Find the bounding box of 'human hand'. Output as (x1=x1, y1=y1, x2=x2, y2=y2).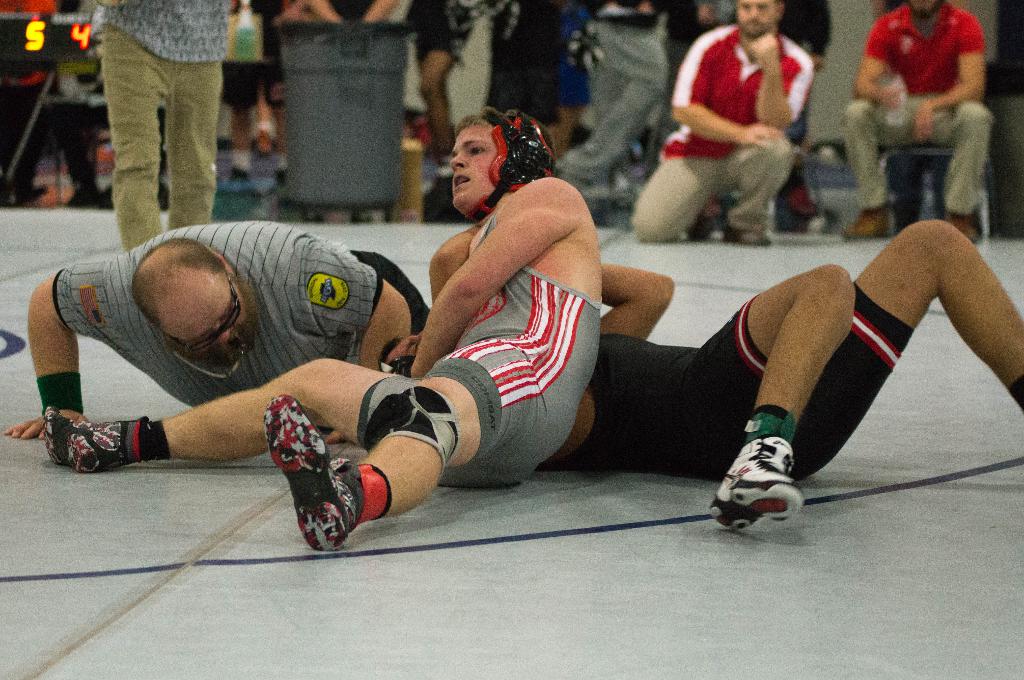
(x1=748, y1=28, x2=783, y2=72).
